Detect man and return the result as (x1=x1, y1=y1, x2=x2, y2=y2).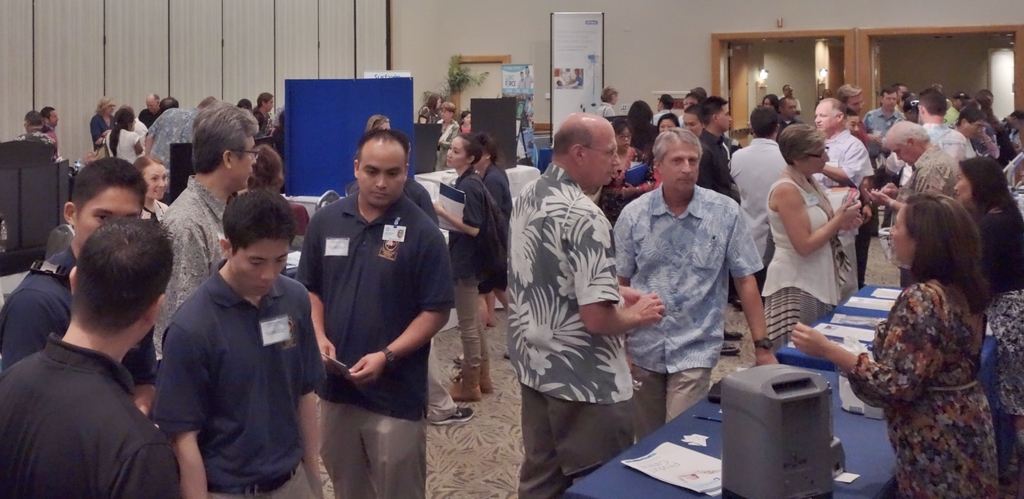
(x1=870, y1=120, x2=954, y2=295).
